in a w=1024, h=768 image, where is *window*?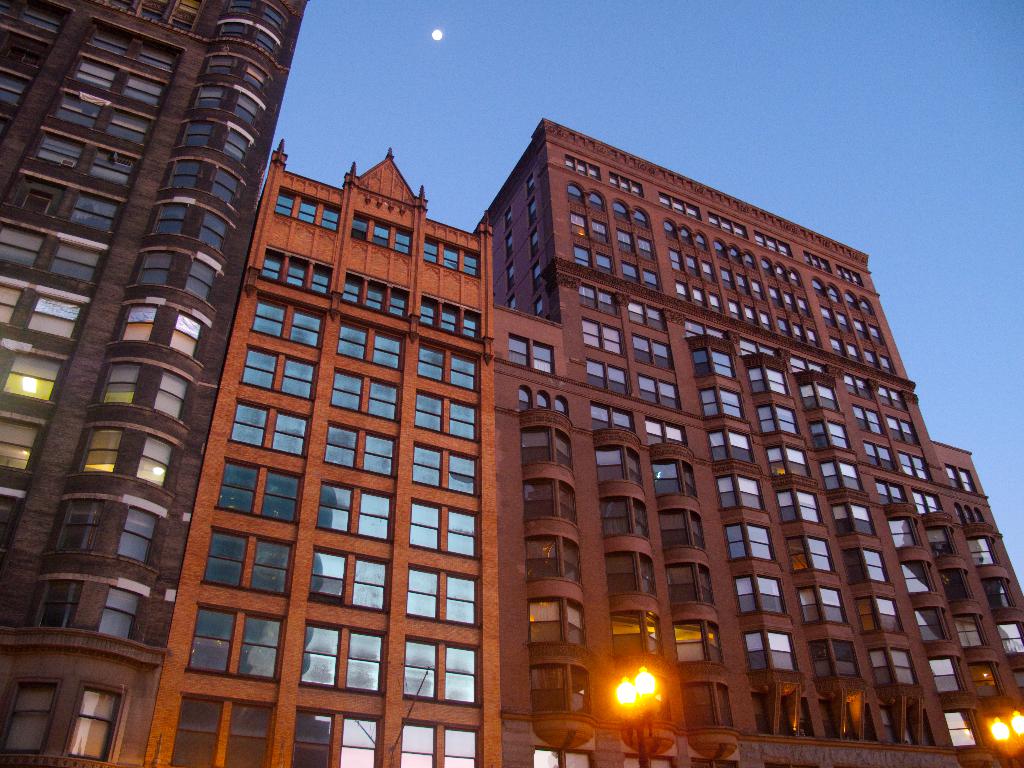
BBox(102, 0, 205, 32).
